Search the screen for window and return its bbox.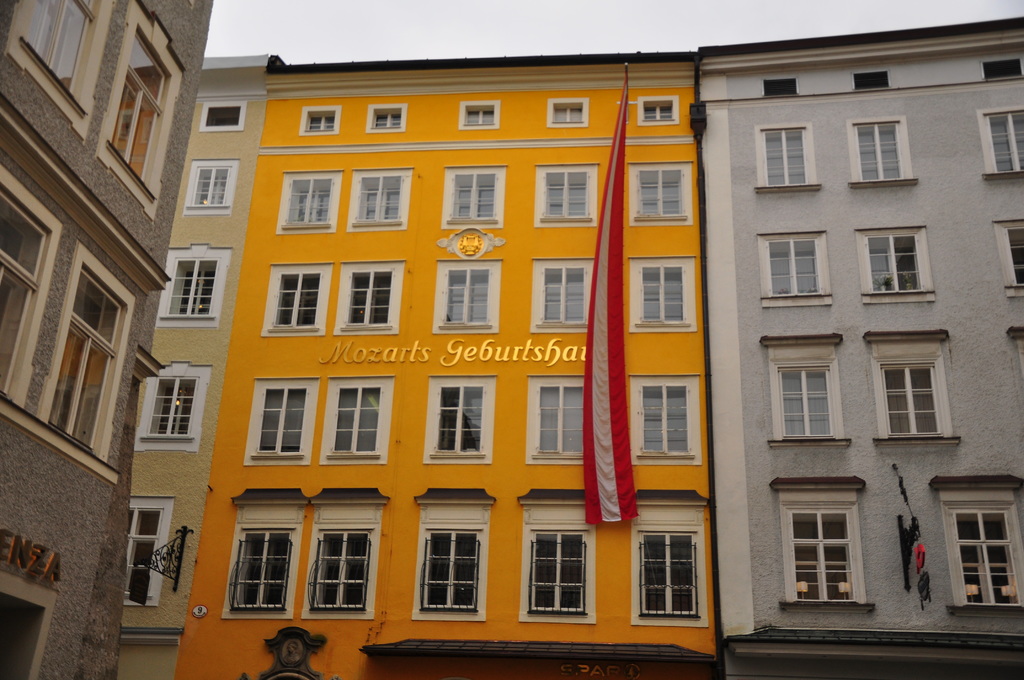
Found: pyautogui.locateOnScreen(932, 473, 1023, 617).
